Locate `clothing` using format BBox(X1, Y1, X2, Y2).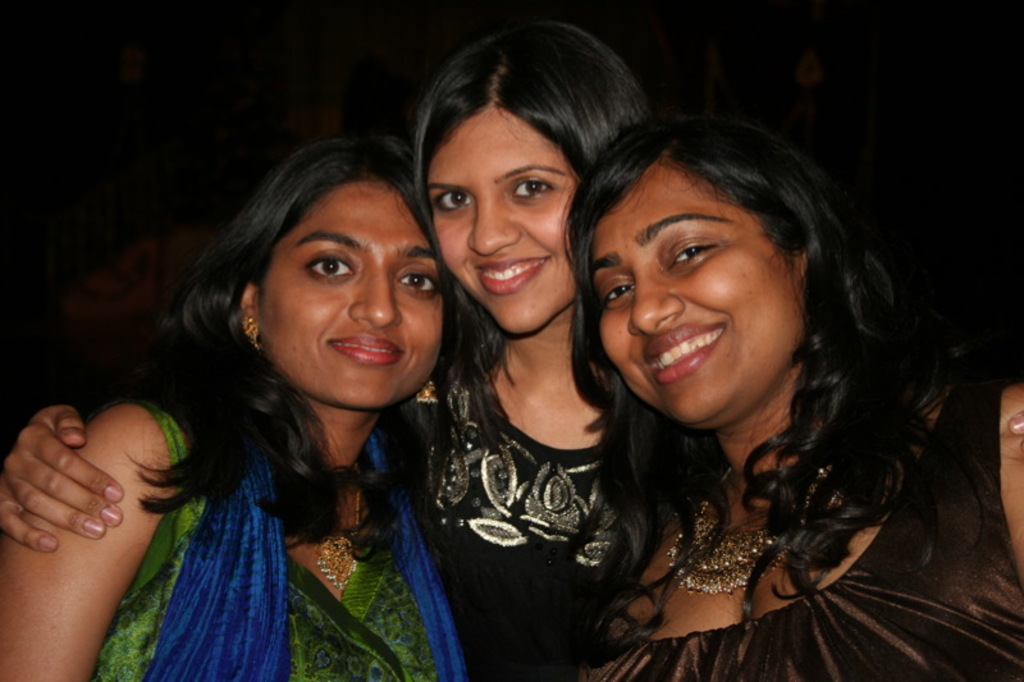
BBox(572, 371, 1023, 681).
